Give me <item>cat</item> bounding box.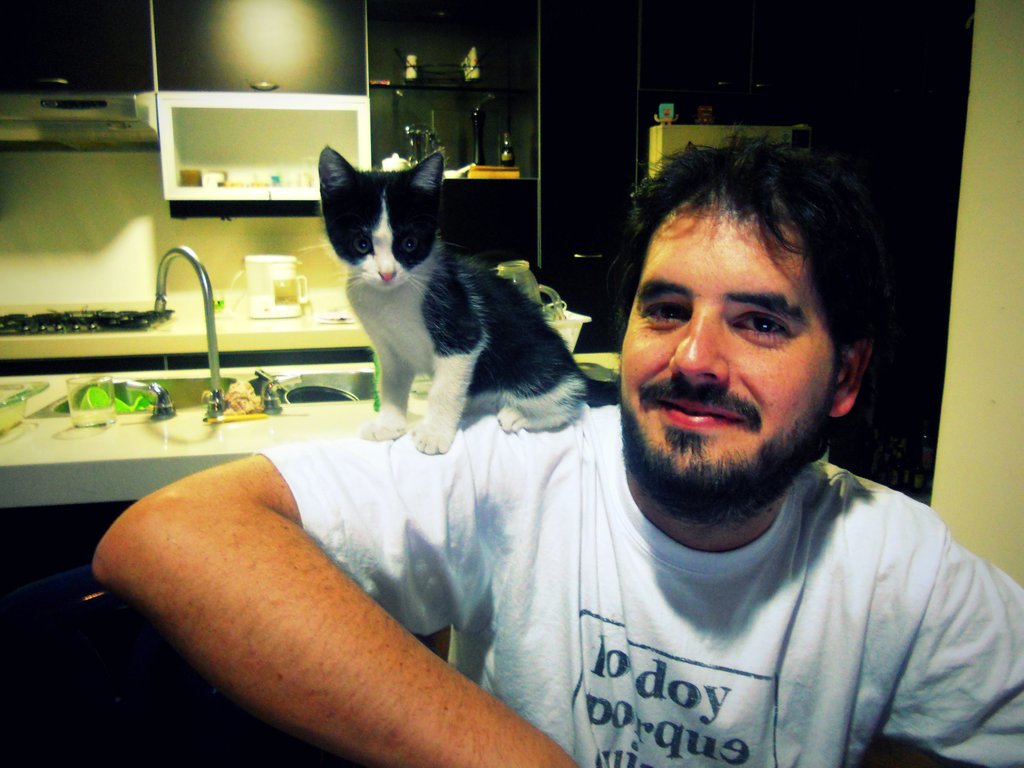
{"left": 315, "top": 143, "right": 620, "bottom": 457}.
